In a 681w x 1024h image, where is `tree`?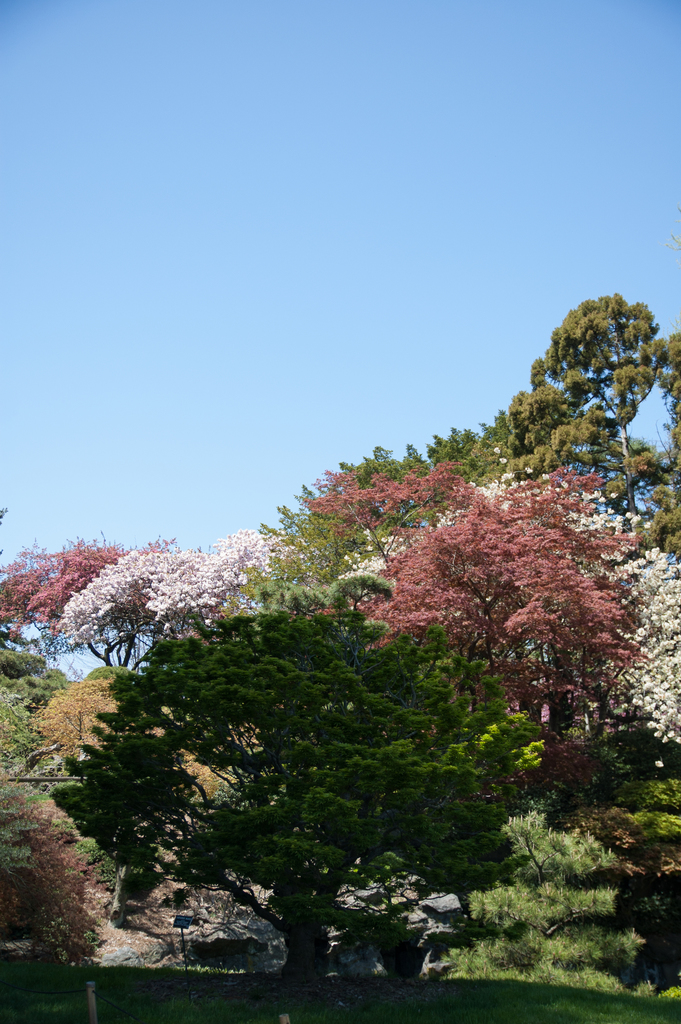
rect(76, 581, 511, 1005).
